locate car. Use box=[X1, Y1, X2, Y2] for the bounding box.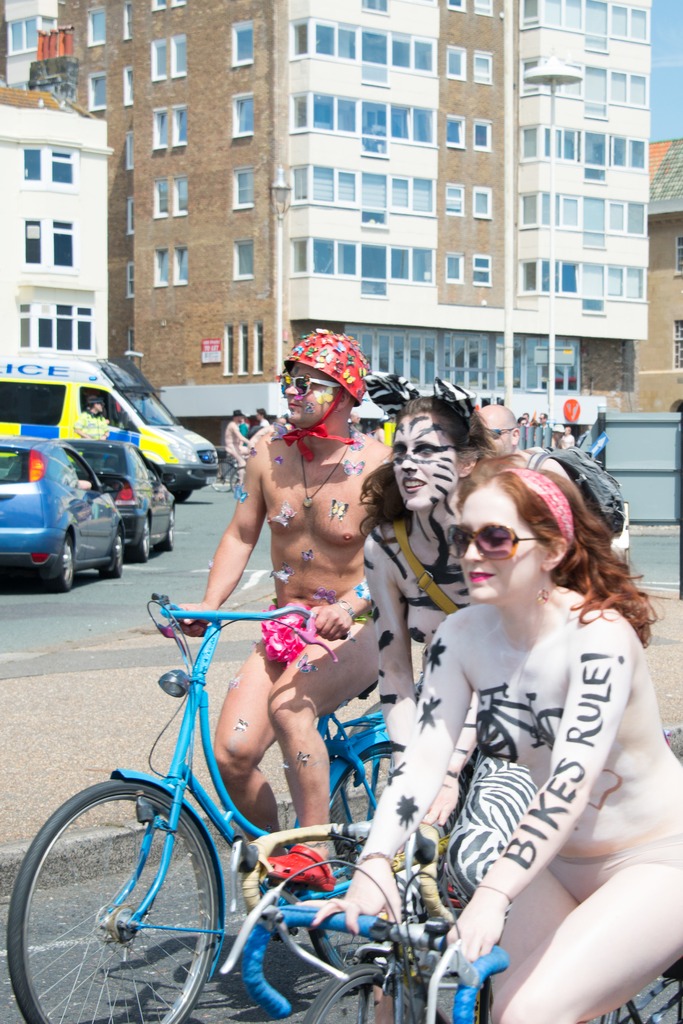
box=[58, 438, 174, 564].
